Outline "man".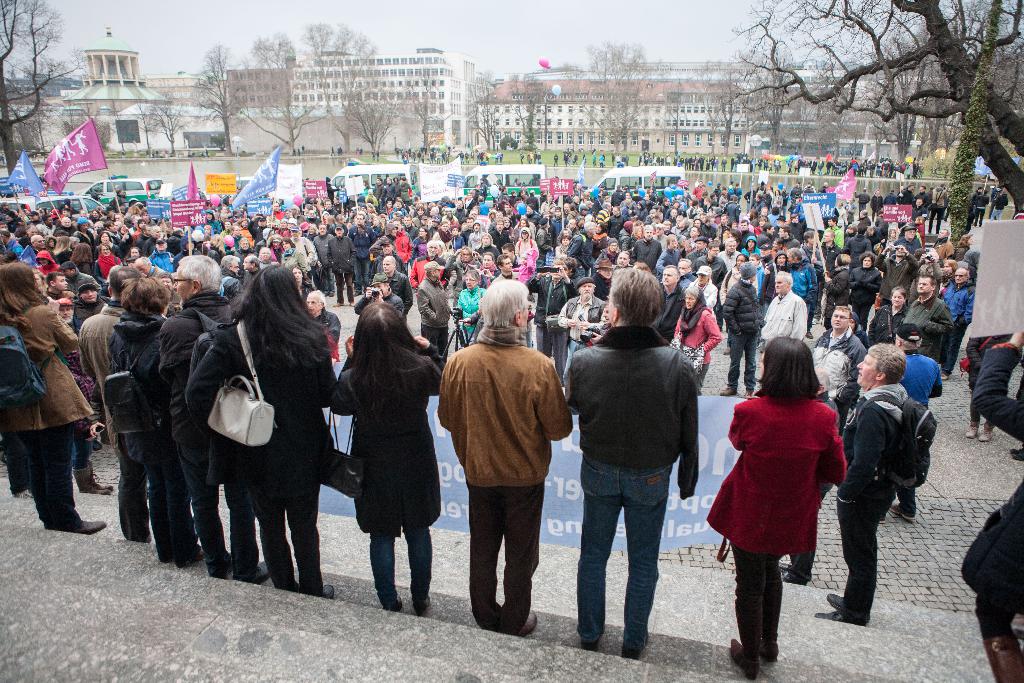
Outline: box(687, 263, 717, 314).
